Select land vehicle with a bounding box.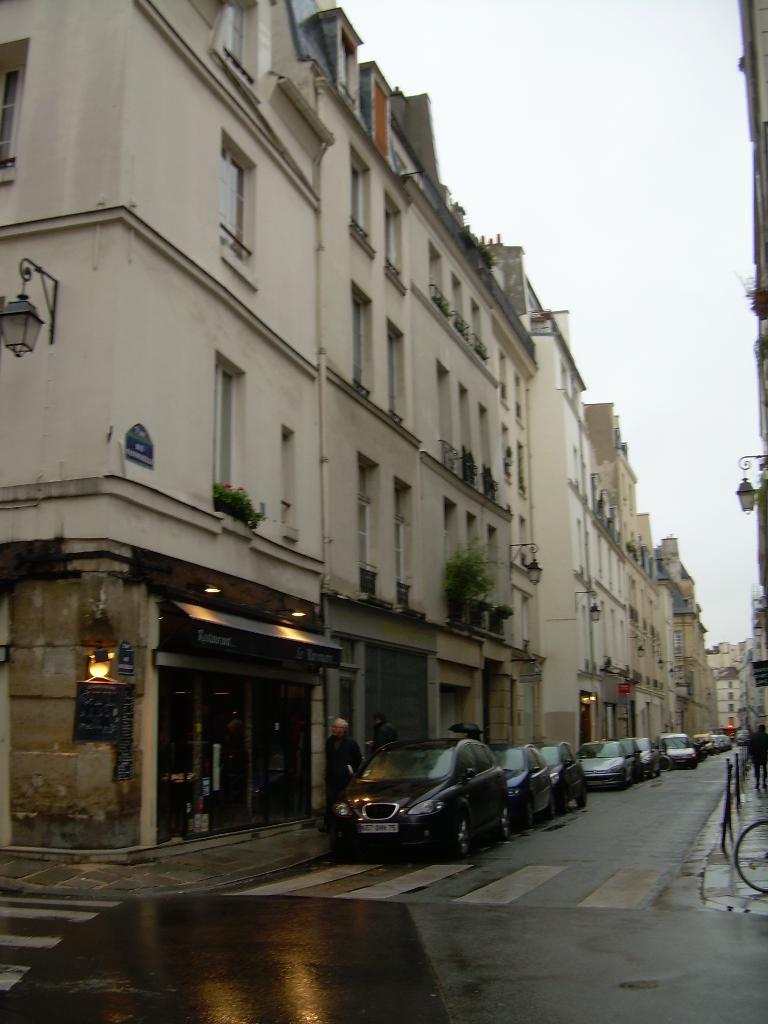
[655, 730, 700, 771].
